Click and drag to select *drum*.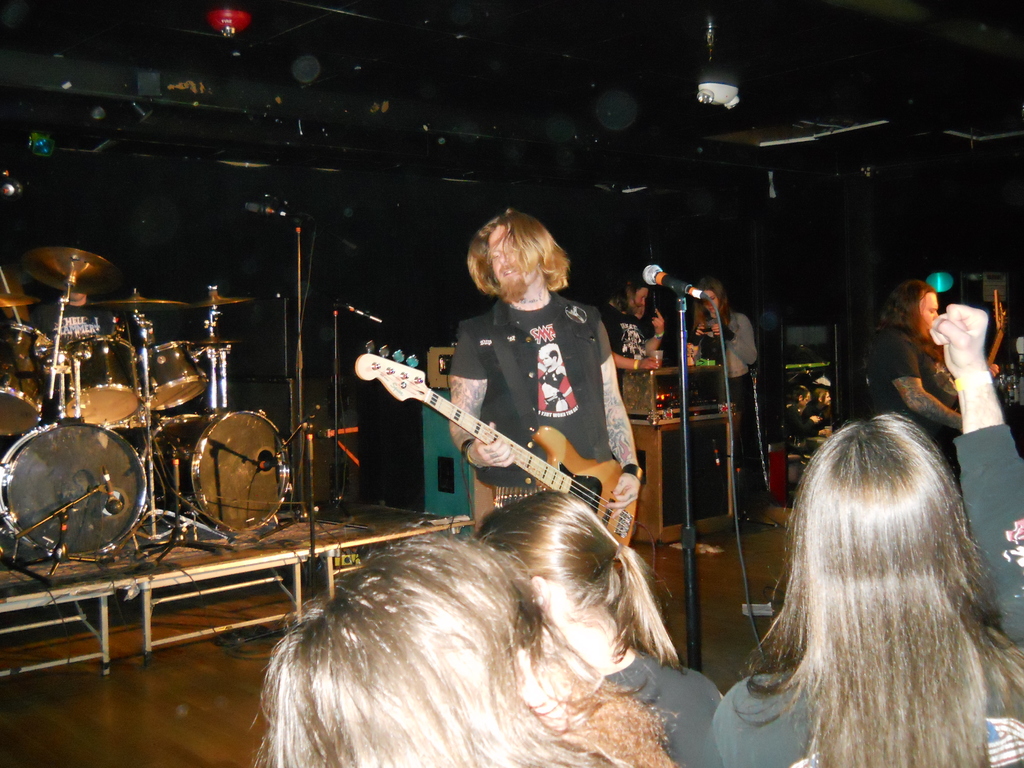
Selection: [x1=144, y1=413, x2=290, y2=532].
